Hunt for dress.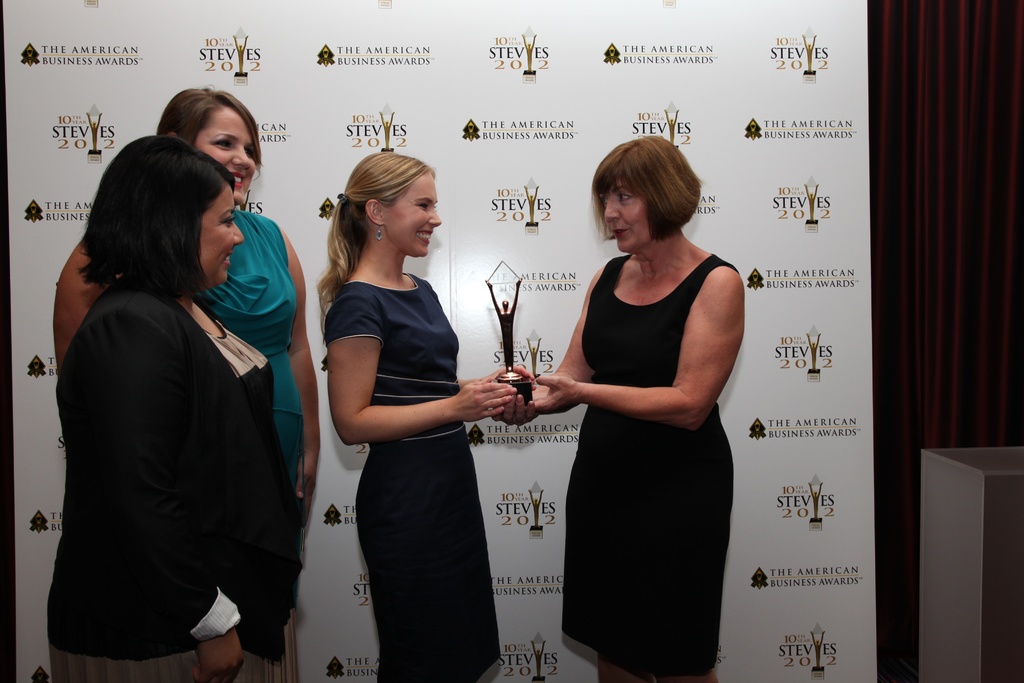
Hunted down at <box>193,206,308,619</box>.
